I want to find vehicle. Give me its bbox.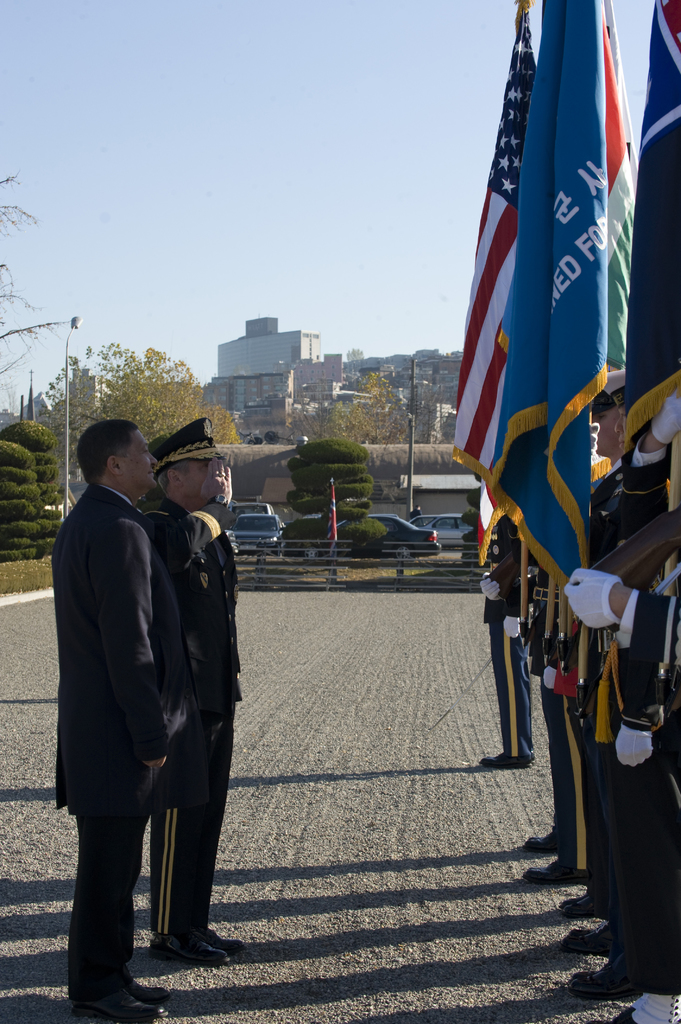
[left=417, top=511, right=488, bottom=554].
